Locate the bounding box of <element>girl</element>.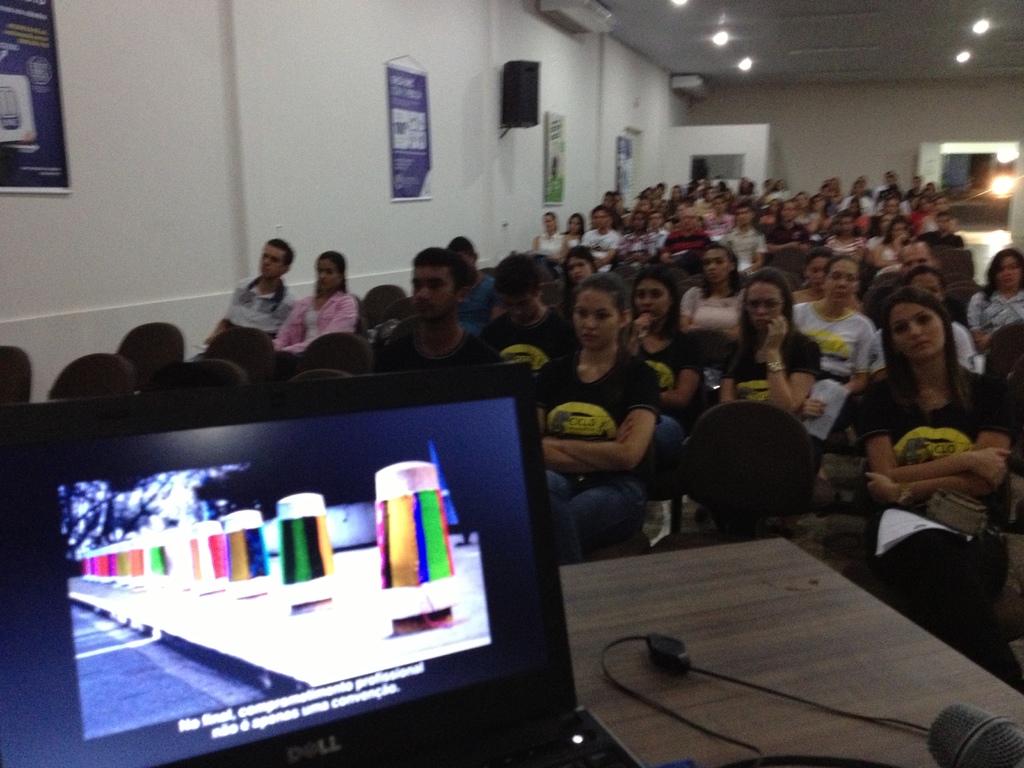
Bounding box: <box>676,241,742,353</box>.
